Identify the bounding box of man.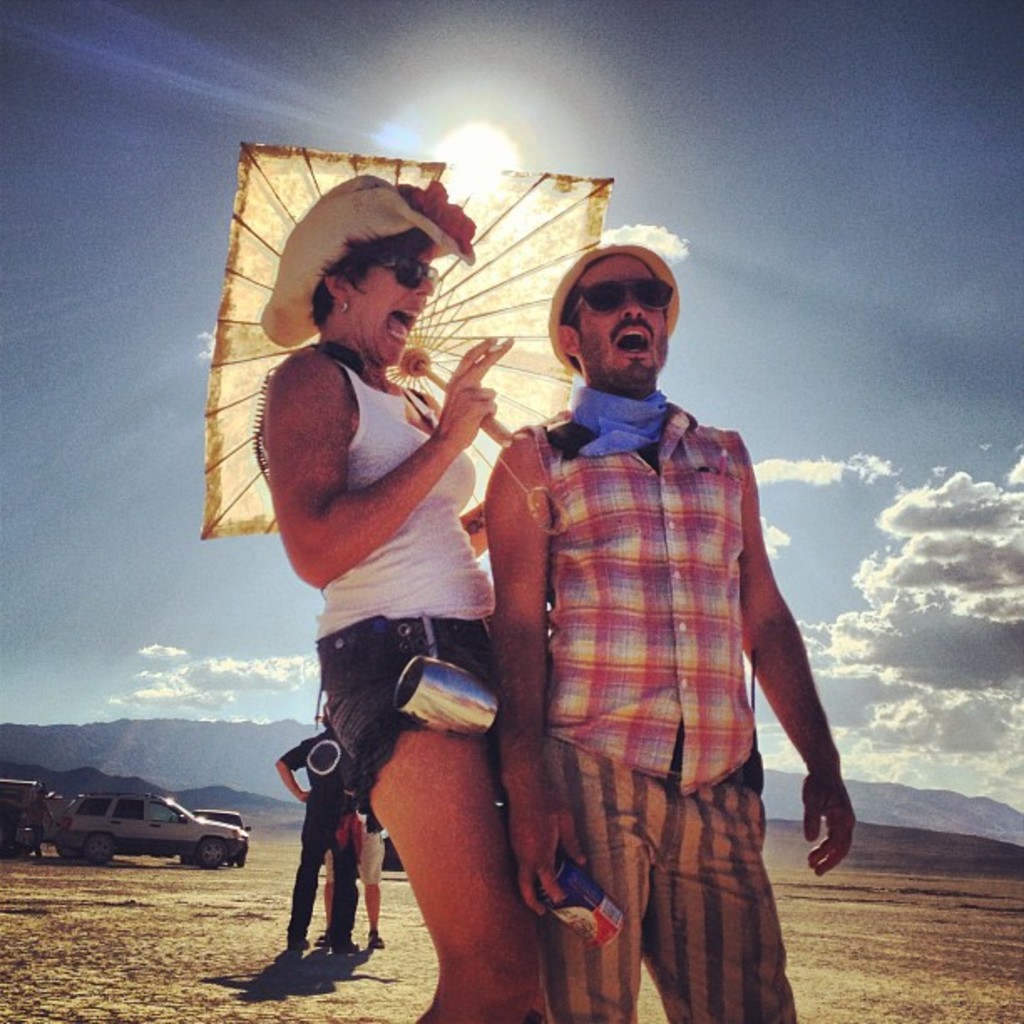
(495, 219, 860, 1022).
